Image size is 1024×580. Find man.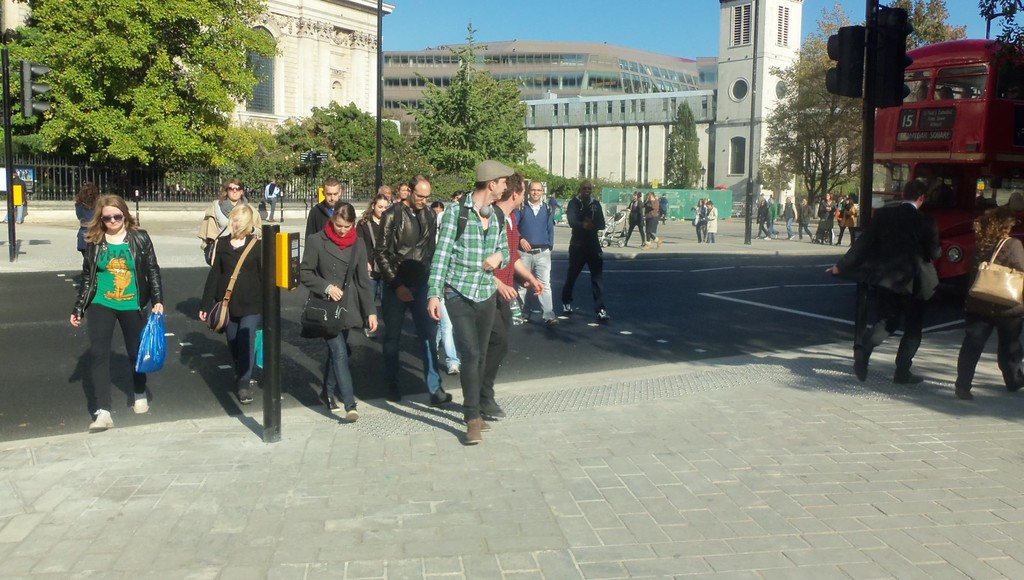
x1=422 y1=173 x2=518 y2=436.
